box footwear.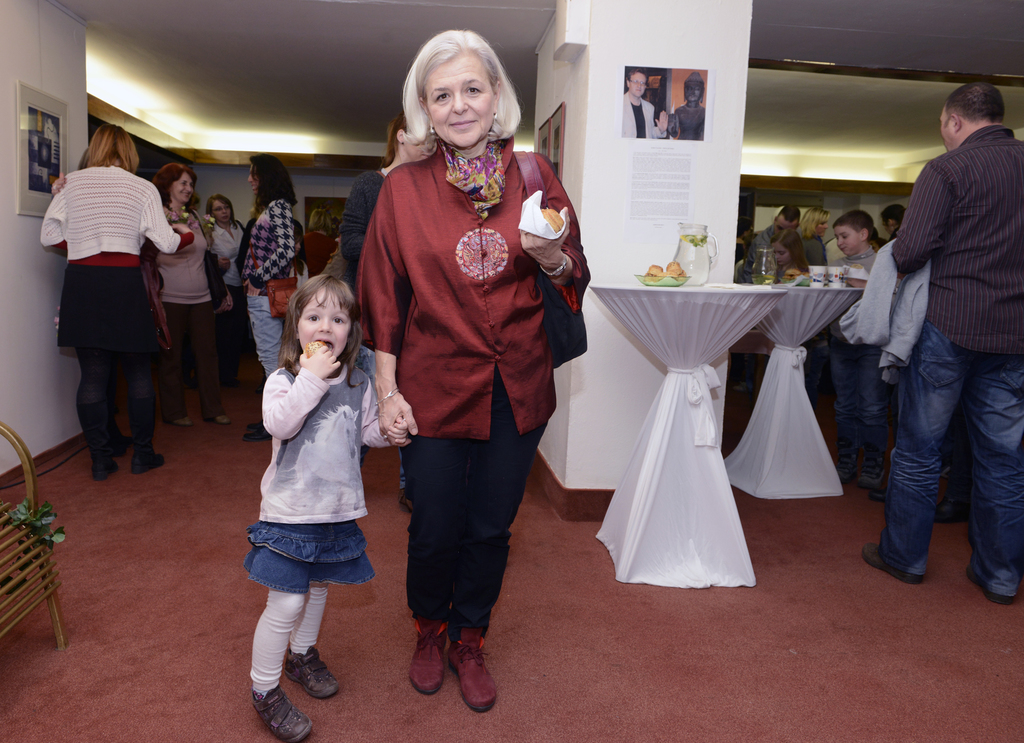
{"left": 242, "top": 425, "right": 273, "bottom": 439}.
